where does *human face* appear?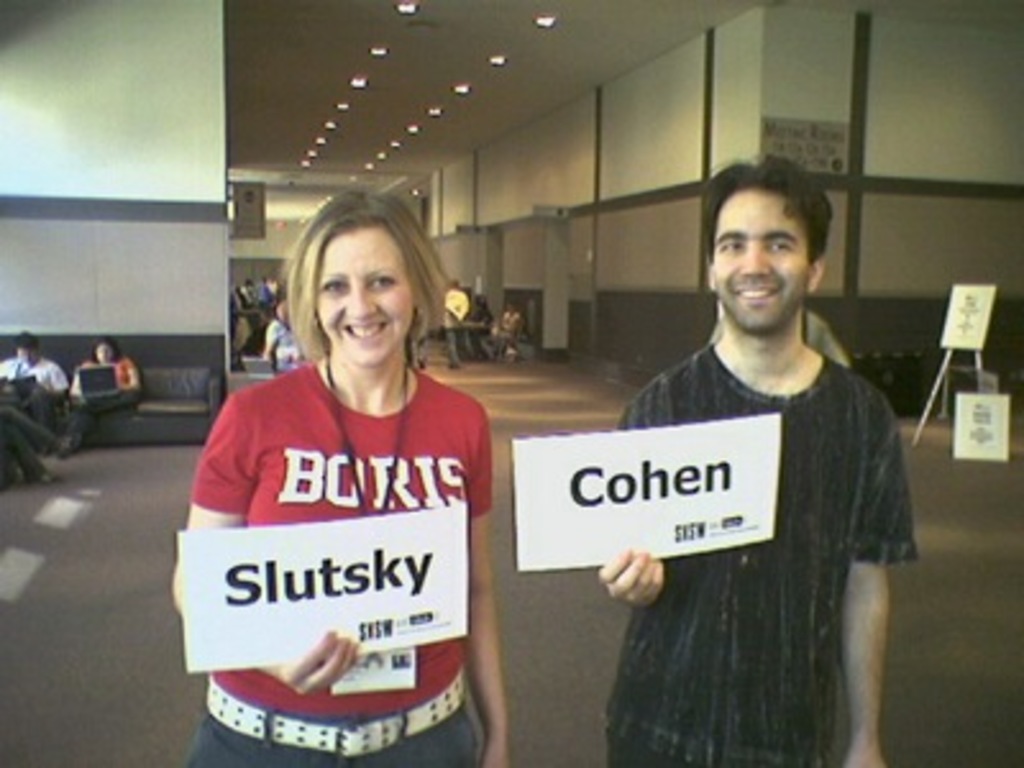
Appears at (310,223,415,369).
